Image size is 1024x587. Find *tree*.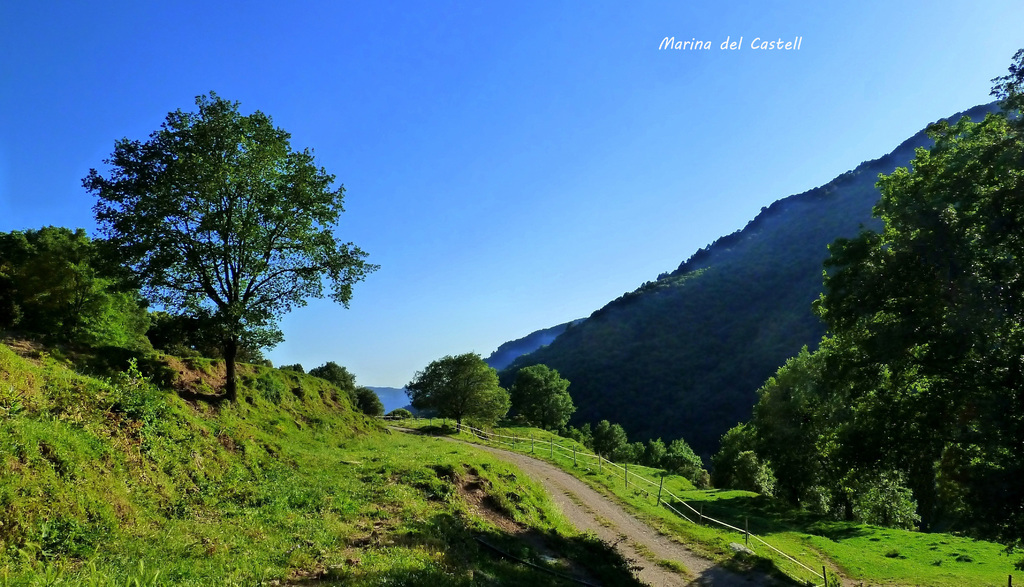
<bbox>714, 45, 1023, 522</bbox>.
